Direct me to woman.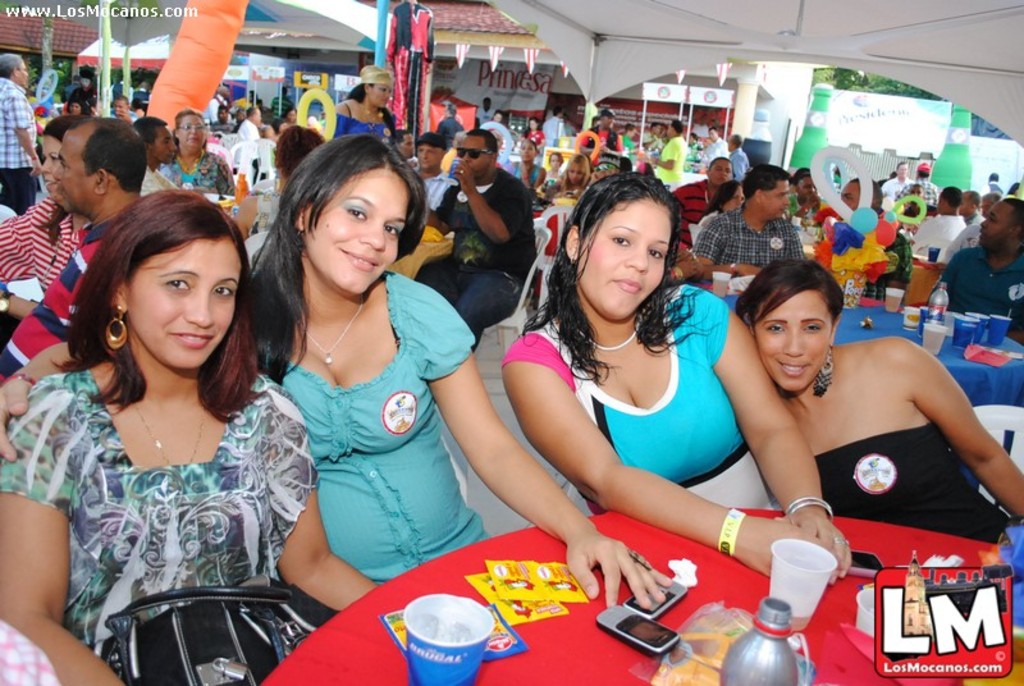
Direction: bbox=[170, 106, 248, 200].
